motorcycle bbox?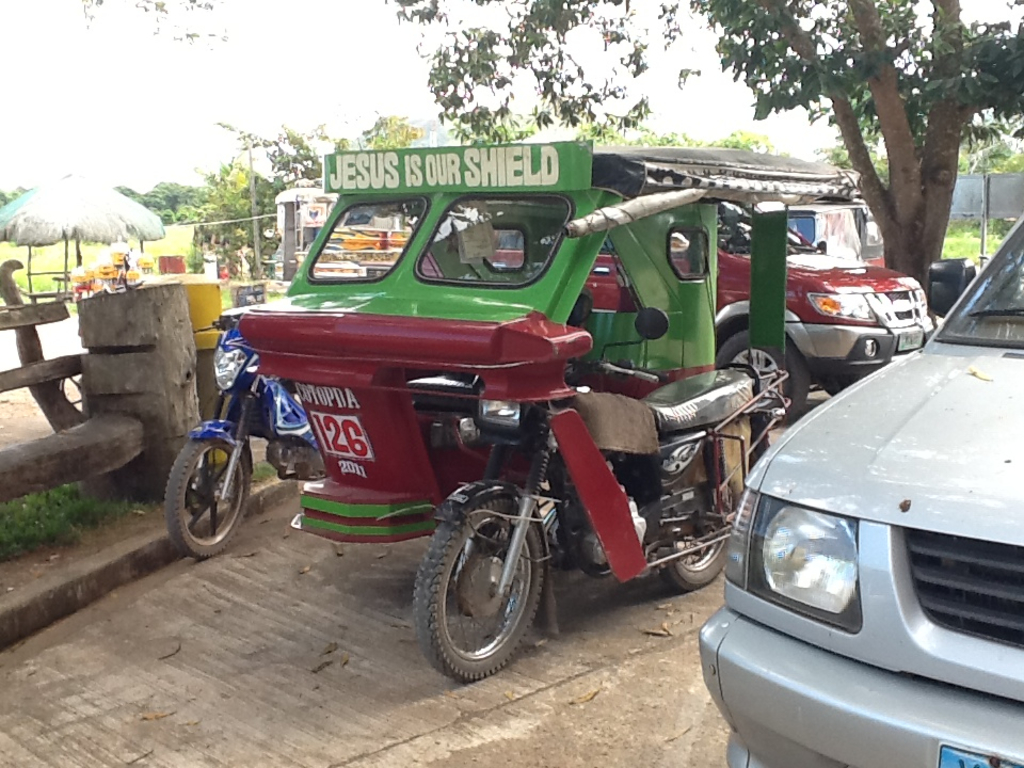
[165, 302, 337, 570]
